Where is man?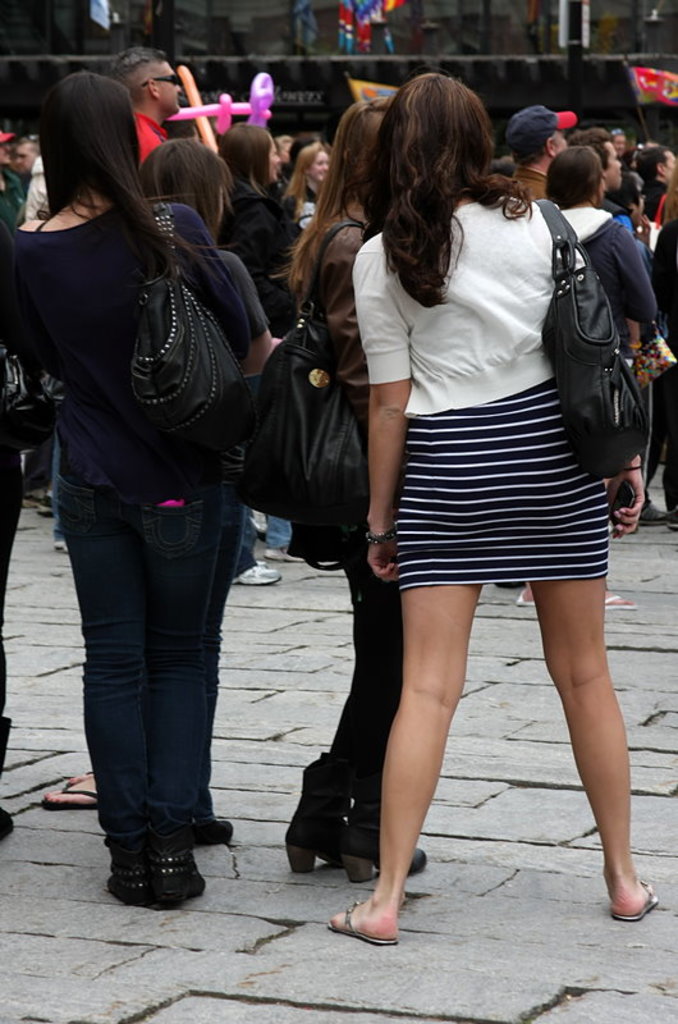
region(95, 37, 193, 172).
